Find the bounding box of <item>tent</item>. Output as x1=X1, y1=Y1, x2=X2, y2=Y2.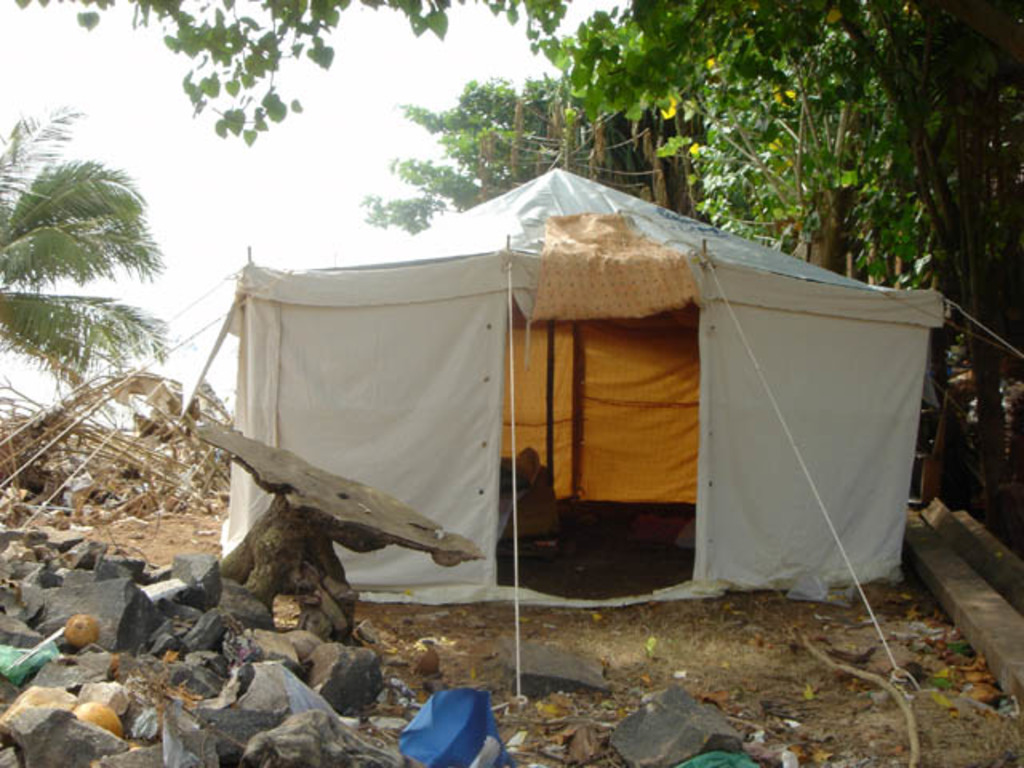
x1=216, y1=171, x2=960, y2=626.
